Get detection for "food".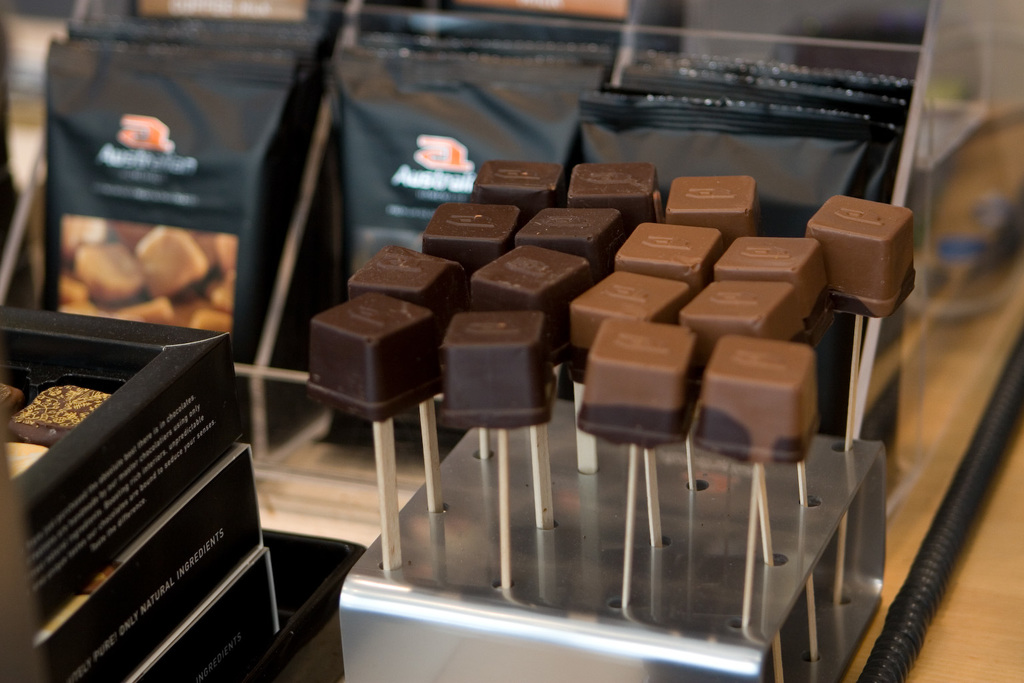
Detection: box=[421, 202, 519, 279].
